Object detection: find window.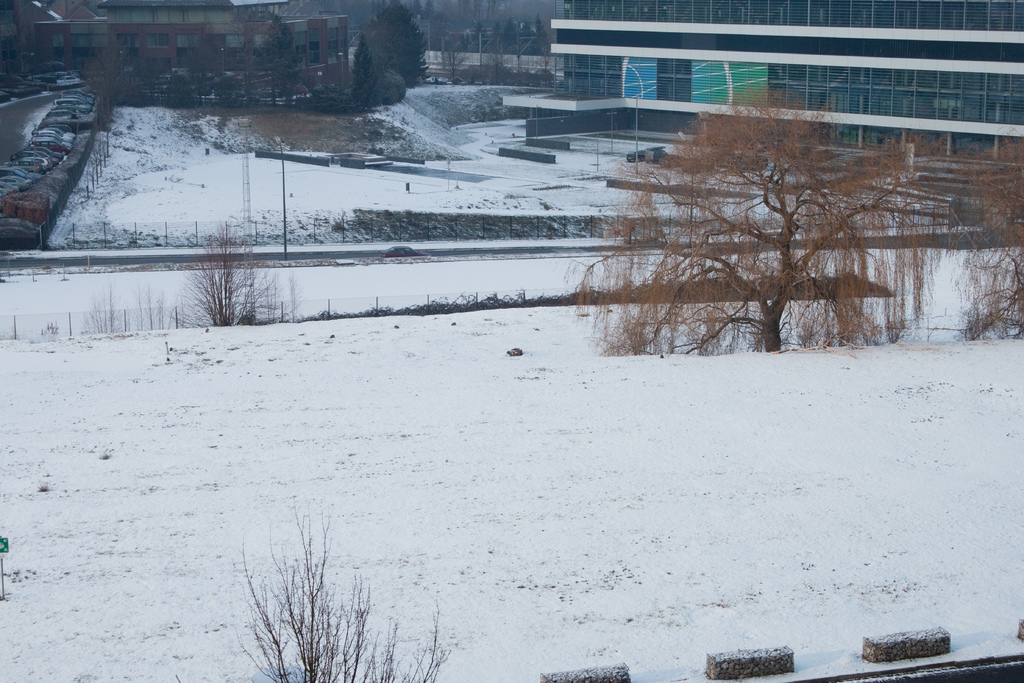
bbox=(299, 46, 313, 77).
